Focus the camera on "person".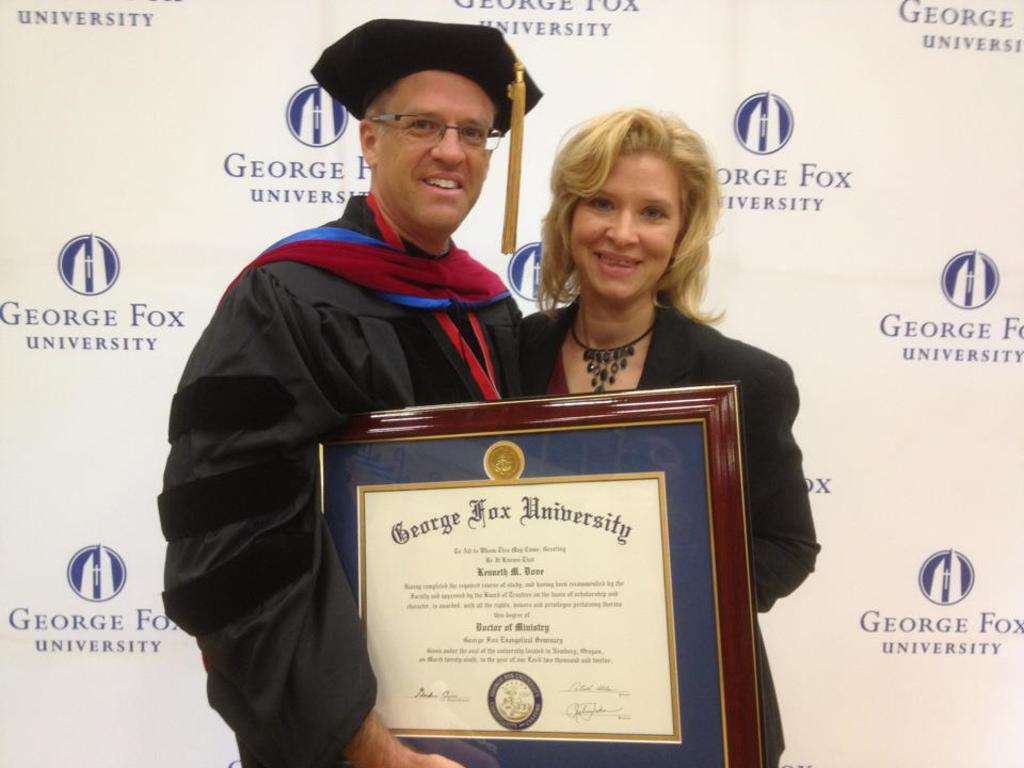
Focus region: x1=149 y1=11 x2=532 y2=767.
